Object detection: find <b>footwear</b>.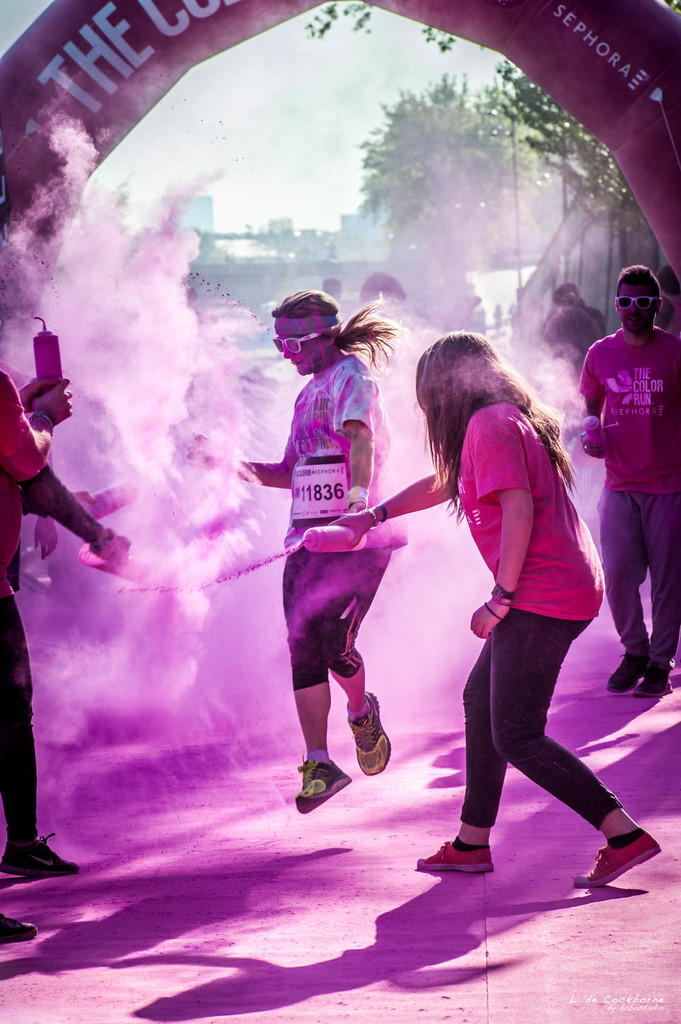
BBox(0, 834, 77, 879).
